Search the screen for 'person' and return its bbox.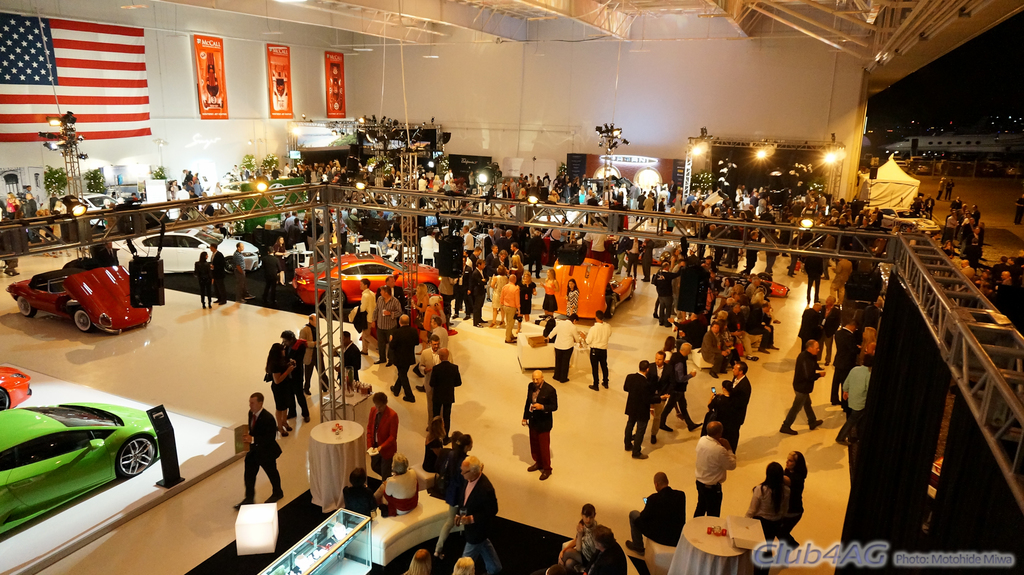
Found: detection(305, 317, 330, 384).
